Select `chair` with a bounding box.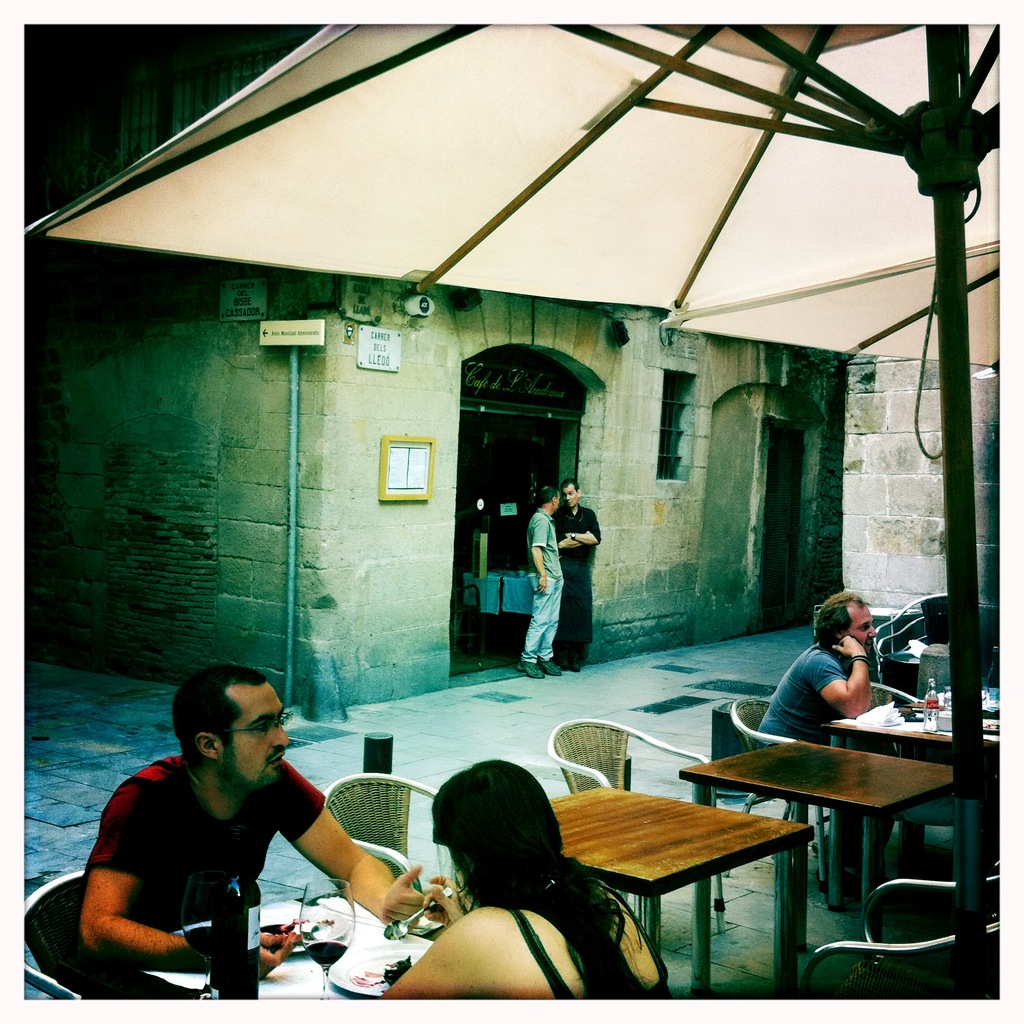
874:683:921:707.
